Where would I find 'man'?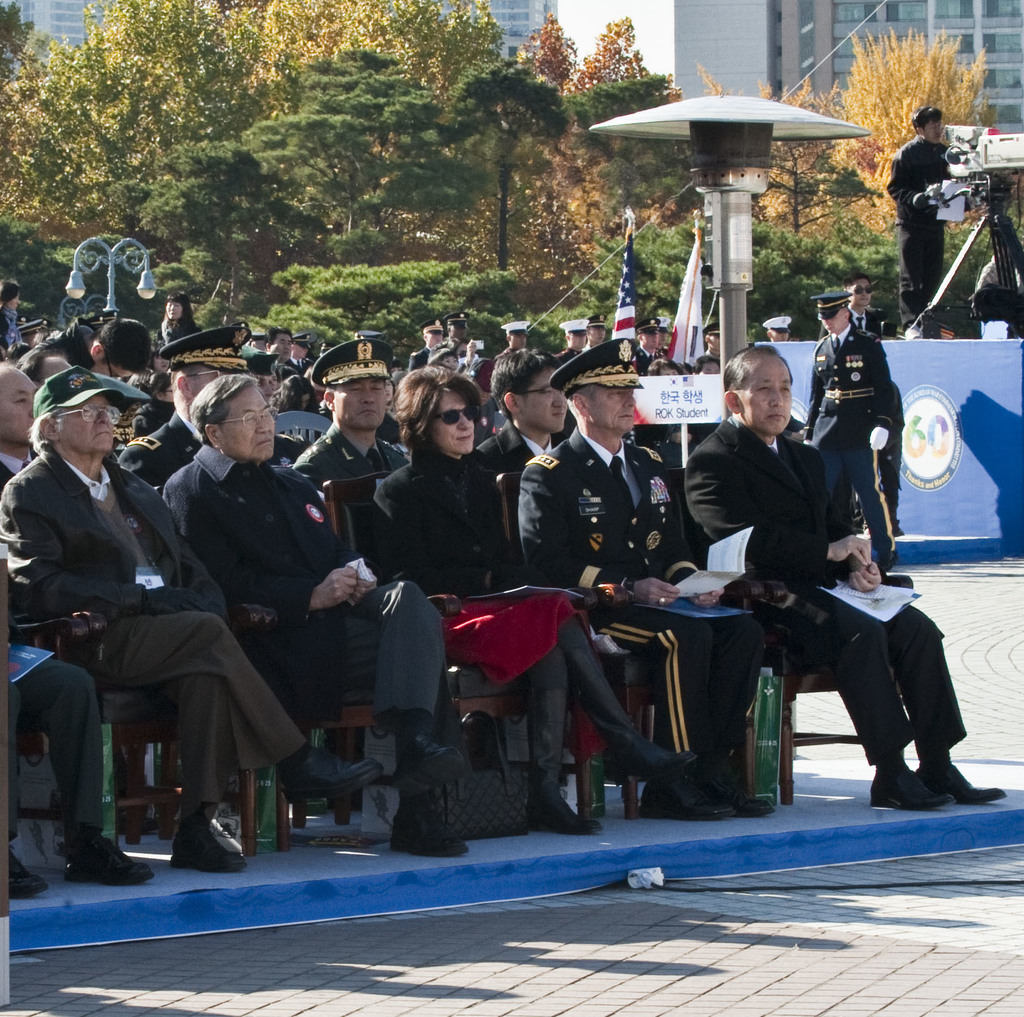
At 0,355,54,488.
